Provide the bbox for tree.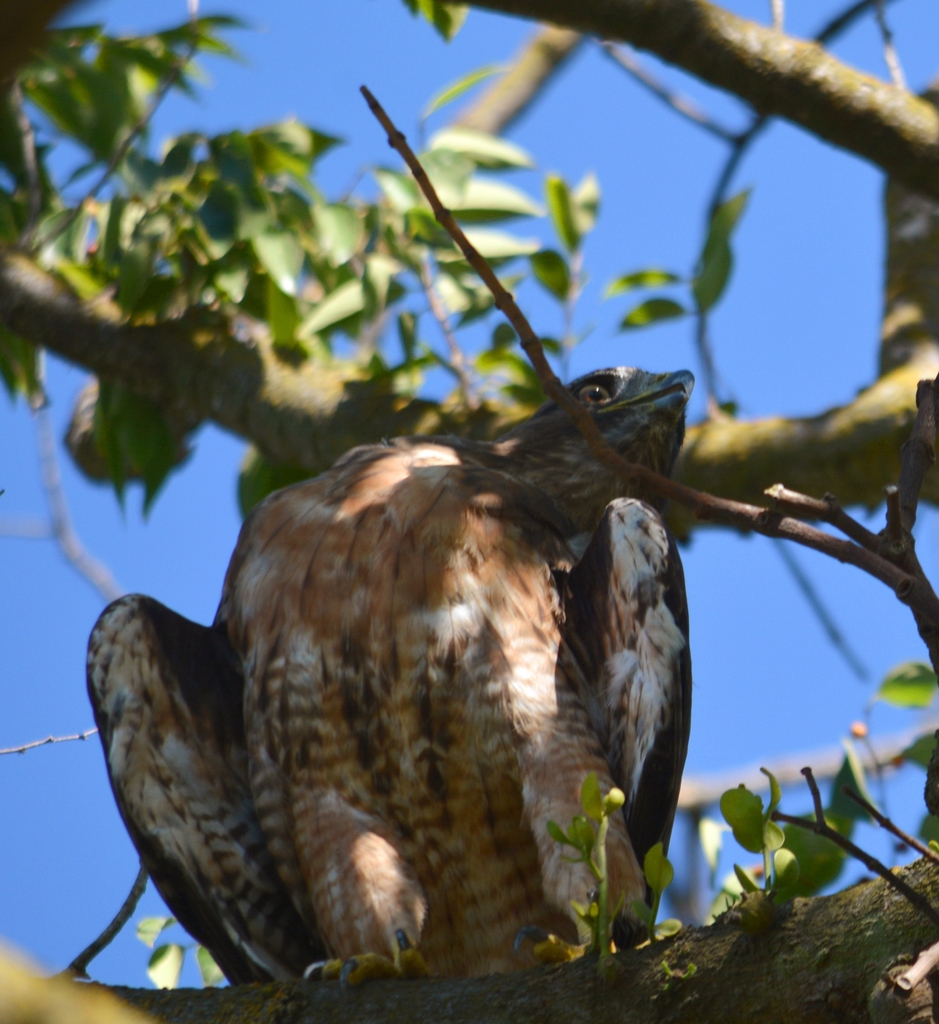
(0,0,938,1023).
